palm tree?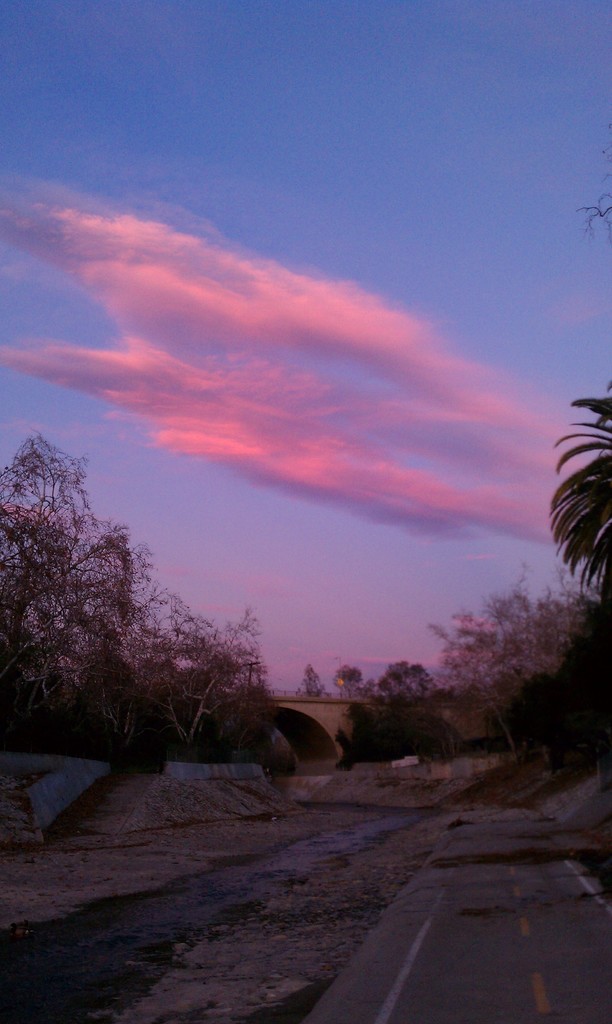
pyautogui.locateOnScreen(534, 364, 608, 625)
